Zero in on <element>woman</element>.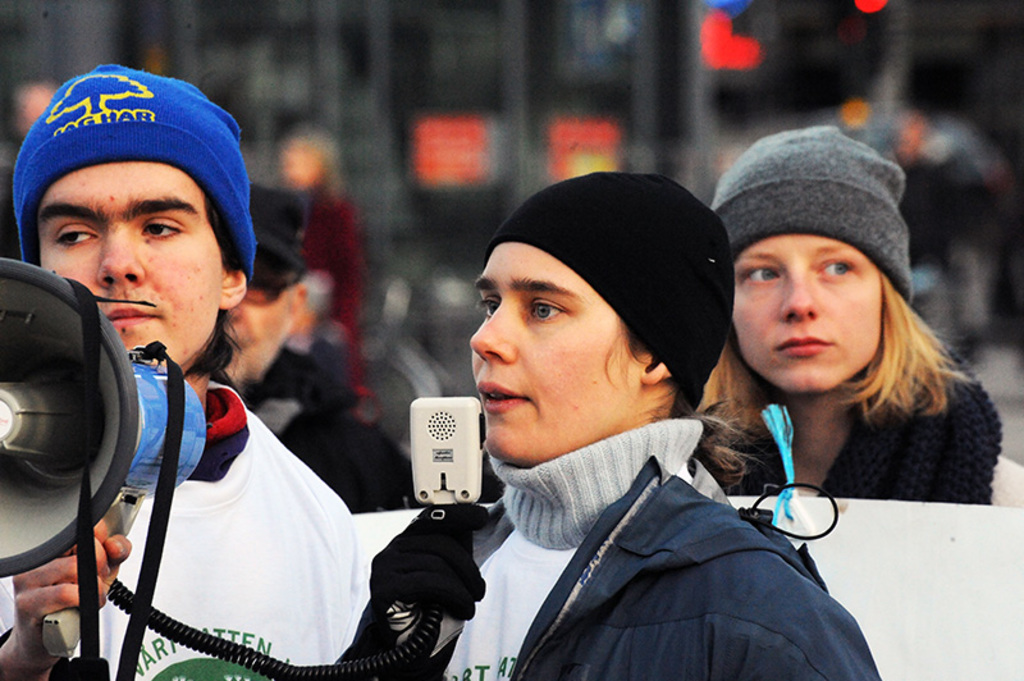
Zeroed in: detection(678, 116, 1010, 507).
